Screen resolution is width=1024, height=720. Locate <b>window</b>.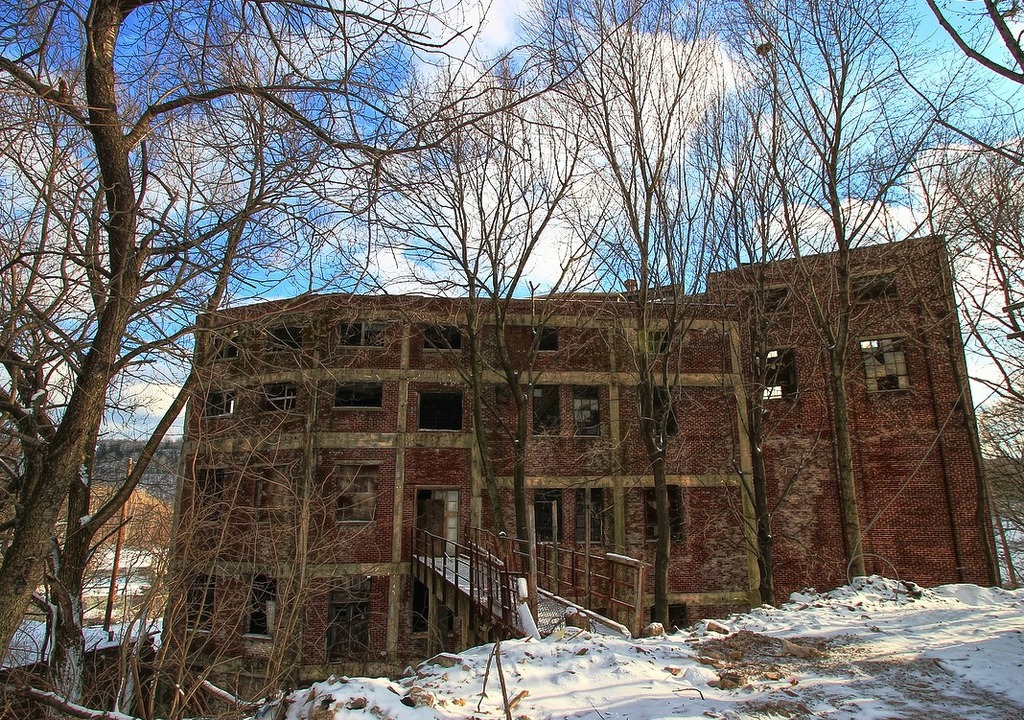
[332,379,384,410].
